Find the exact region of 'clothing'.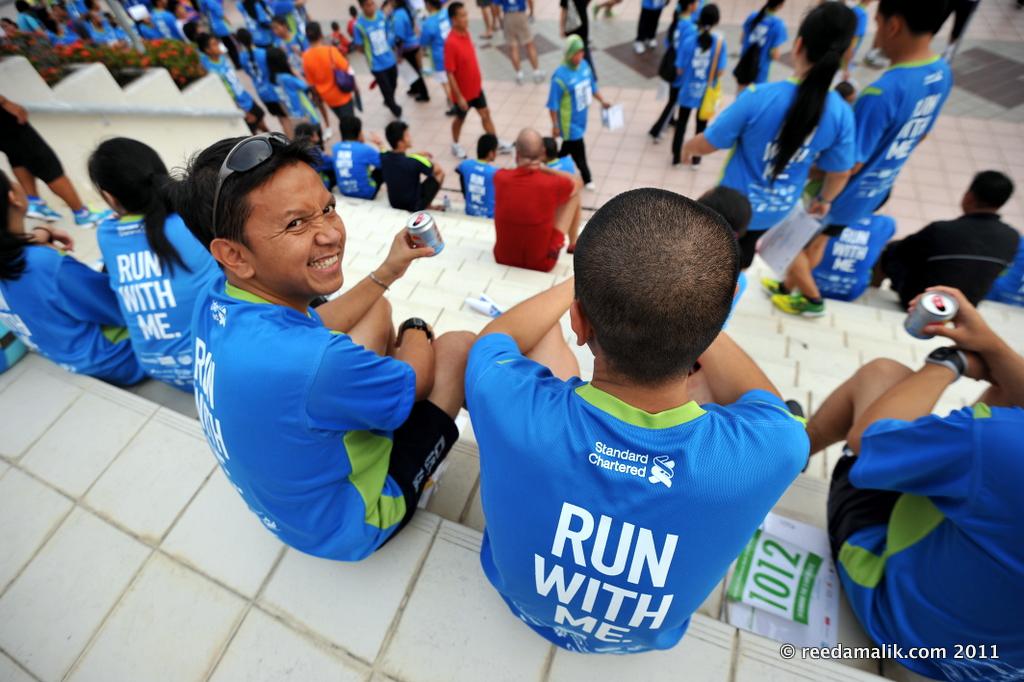
Exact region: crop(355, 10, 401, 108).
